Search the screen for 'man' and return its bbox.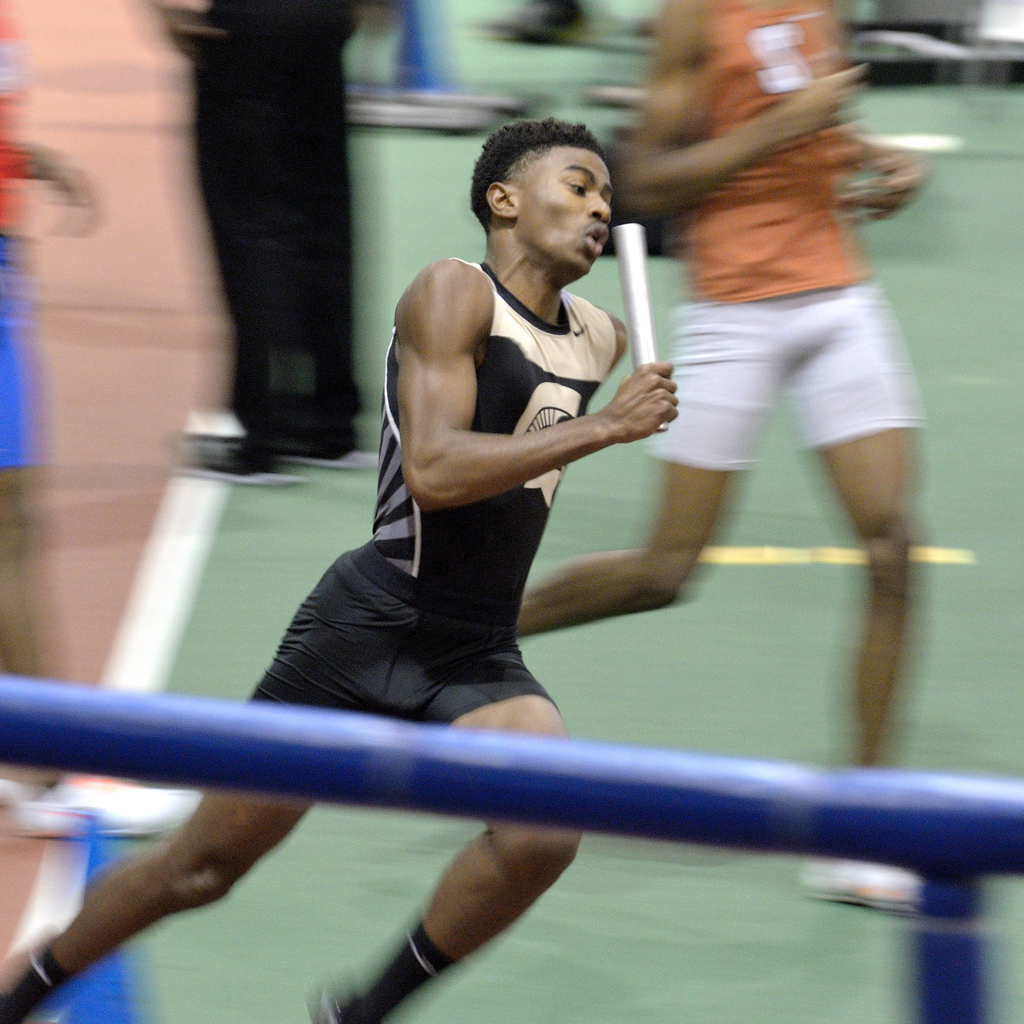
Found: detection(0, 0, 204, 841).
